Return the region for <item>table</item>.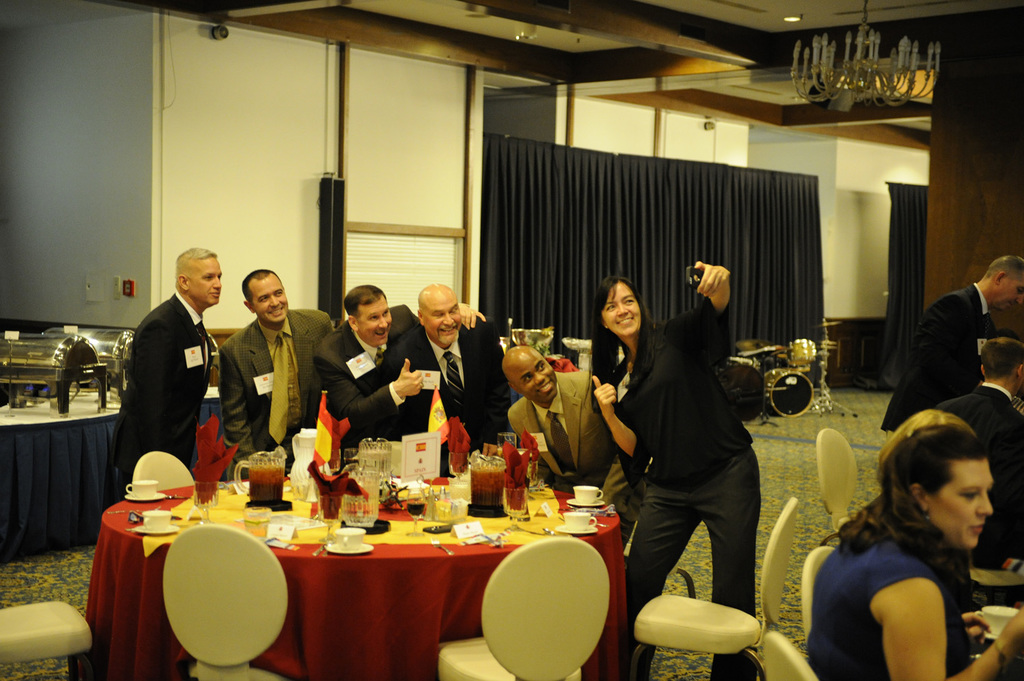
0,390,221,564.
